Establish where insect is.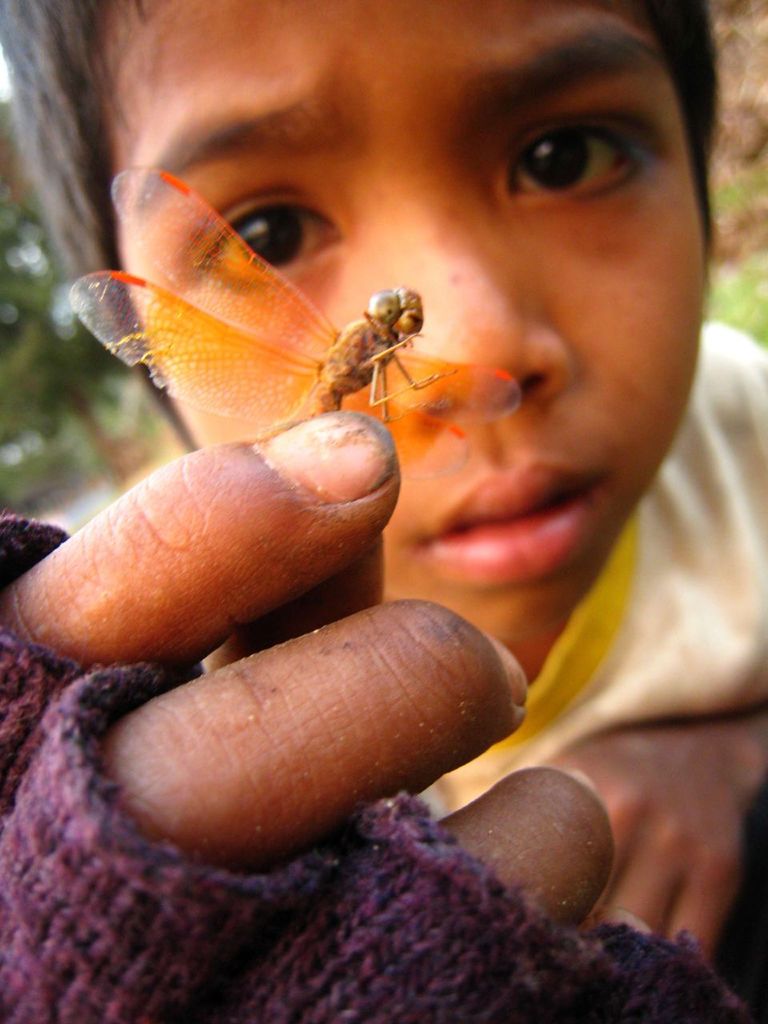
Established at (56,161,521,498).
